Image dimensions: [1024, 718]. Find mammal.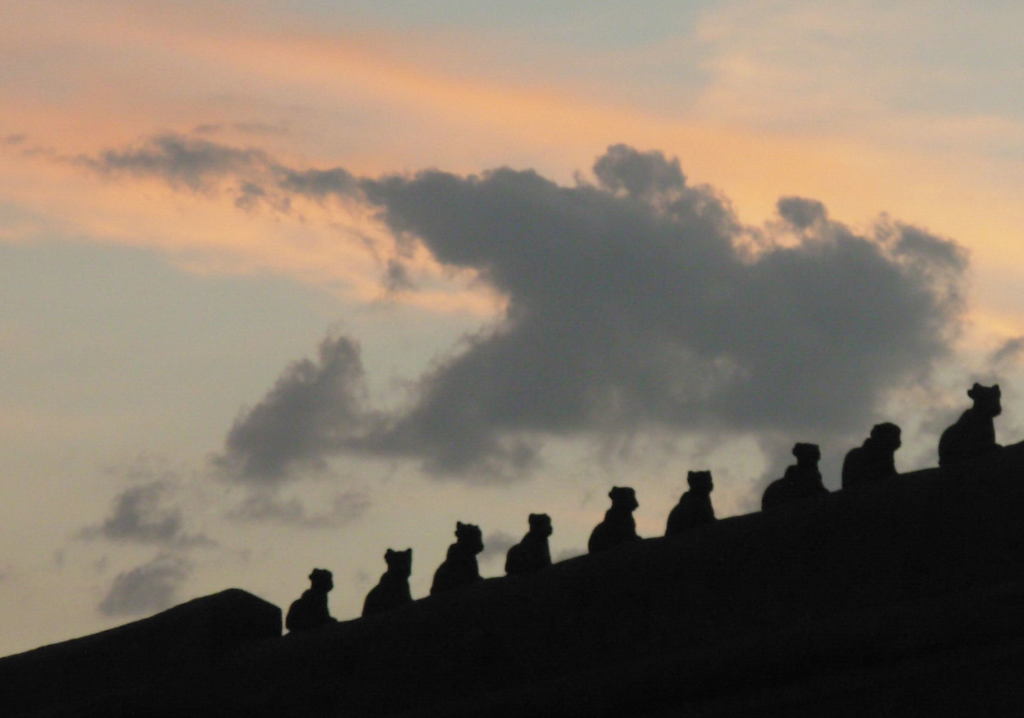
rect(840, 425, 906, 487).
